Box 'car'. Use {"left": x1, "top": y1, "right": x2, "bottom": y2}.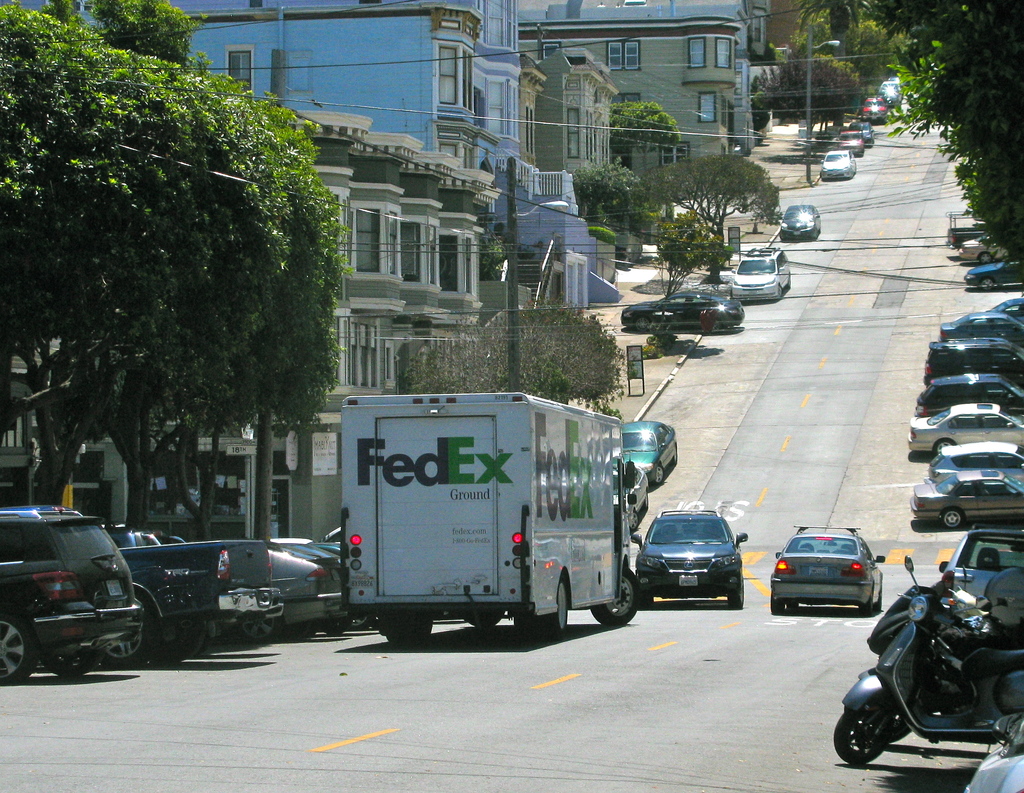
{"left": 770, "top": 202, "right": 824, "bottom": 243}.
